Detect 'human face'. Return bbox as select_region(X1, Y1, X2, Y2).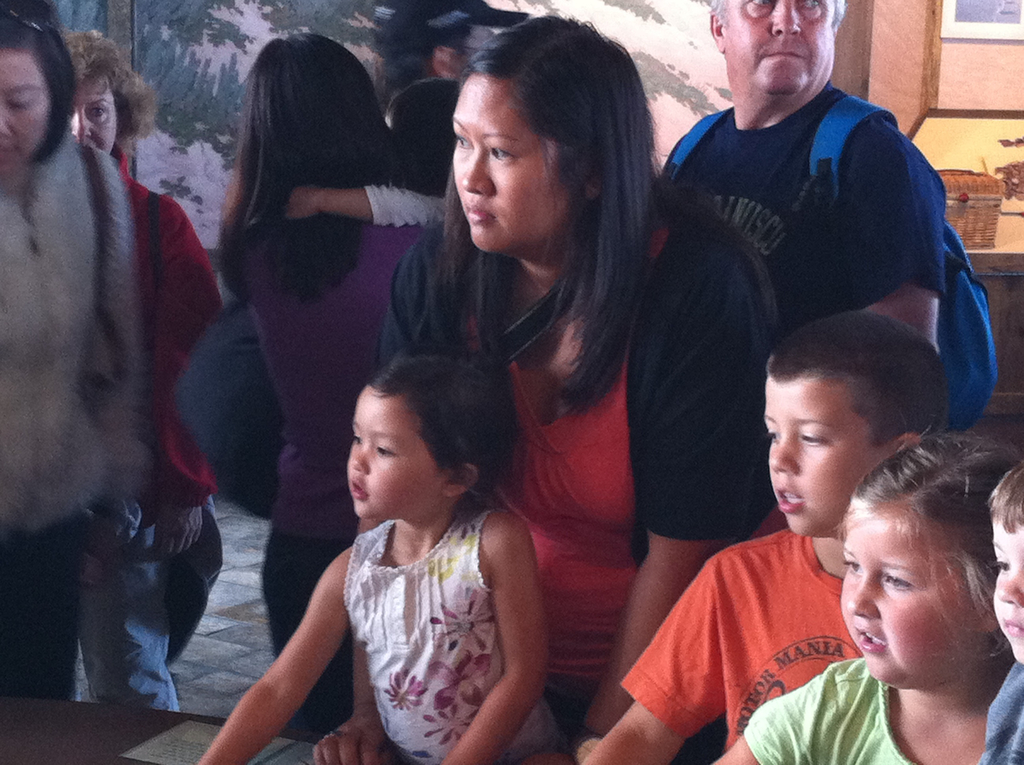
select_region(70, 74, 116, 156).
